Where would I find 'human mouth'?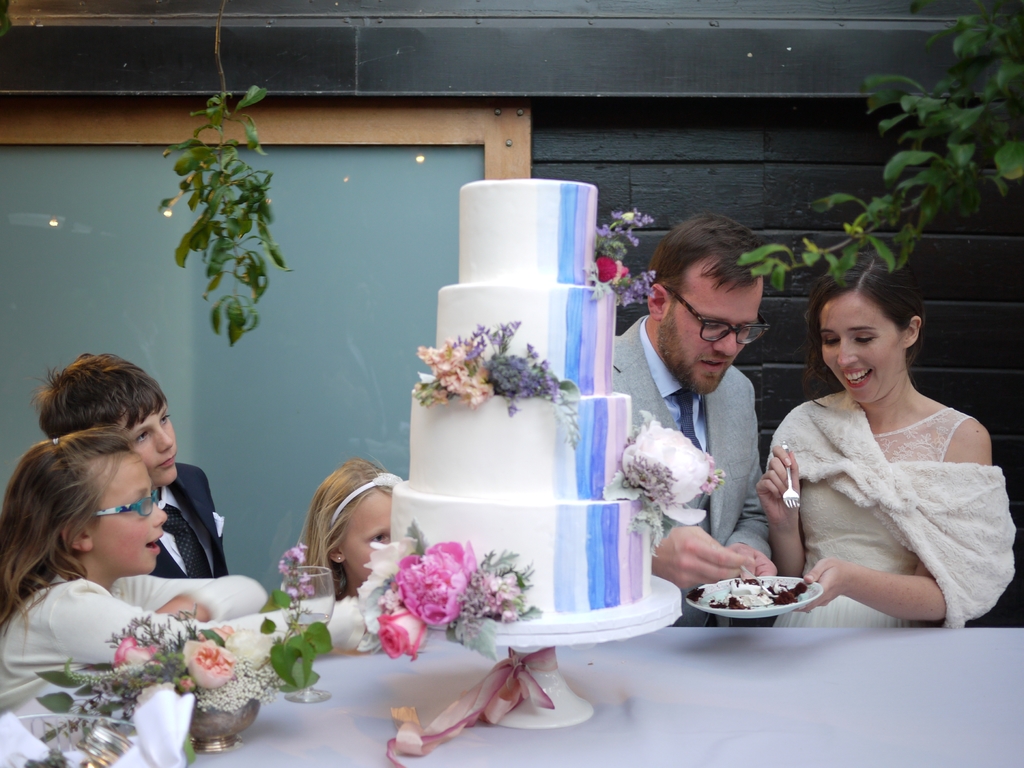
At x1=842 y1=369 x2=874 y2=395.
